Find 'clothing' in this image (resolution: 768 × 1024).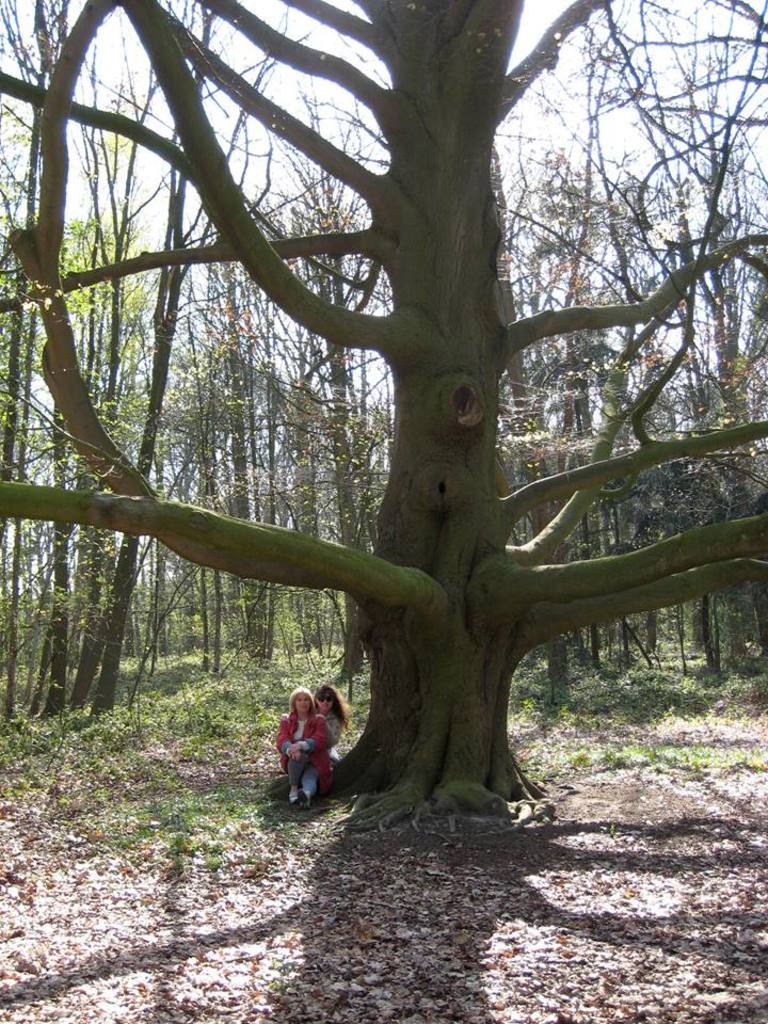
BBox(322, 709, 341, 729).
